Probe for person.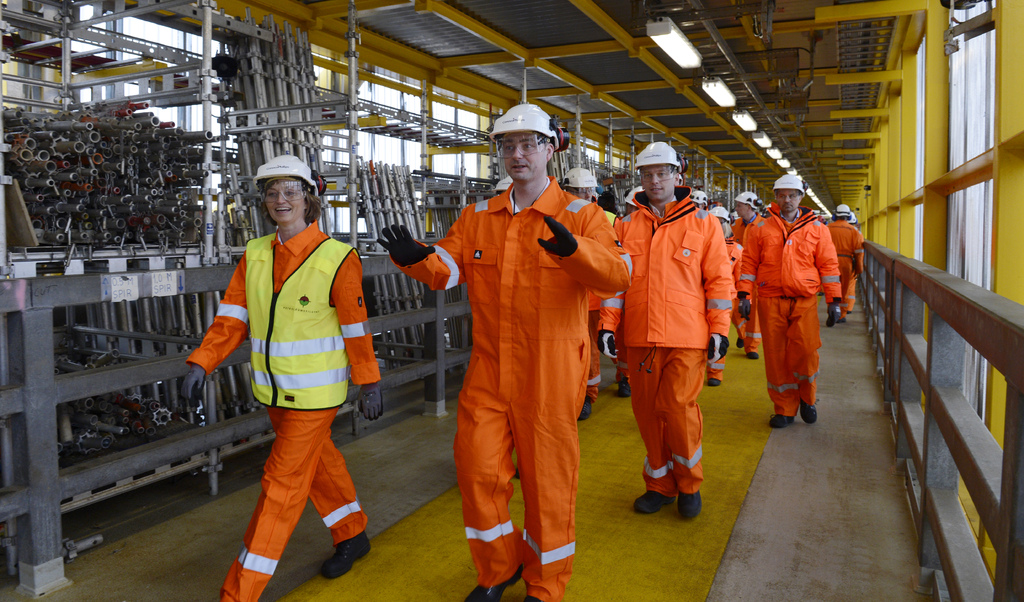
Probe result: detection(588, 142, 725, 530).
